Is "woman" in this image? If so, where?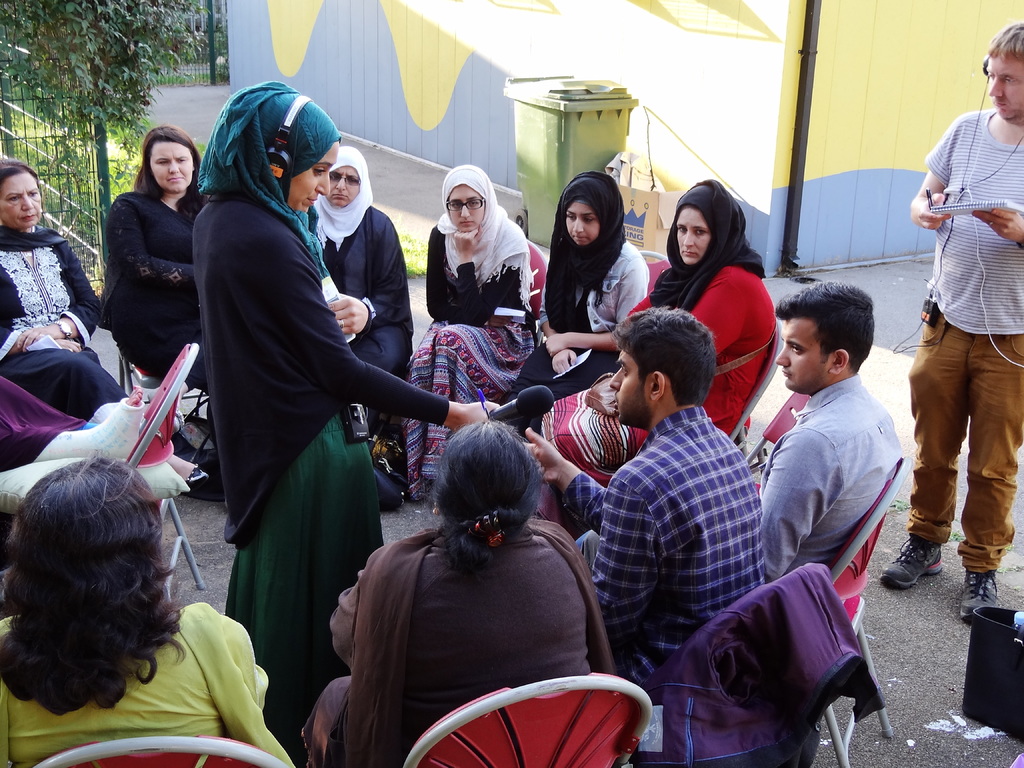
Yes, at [0, 458, 300, 767].
